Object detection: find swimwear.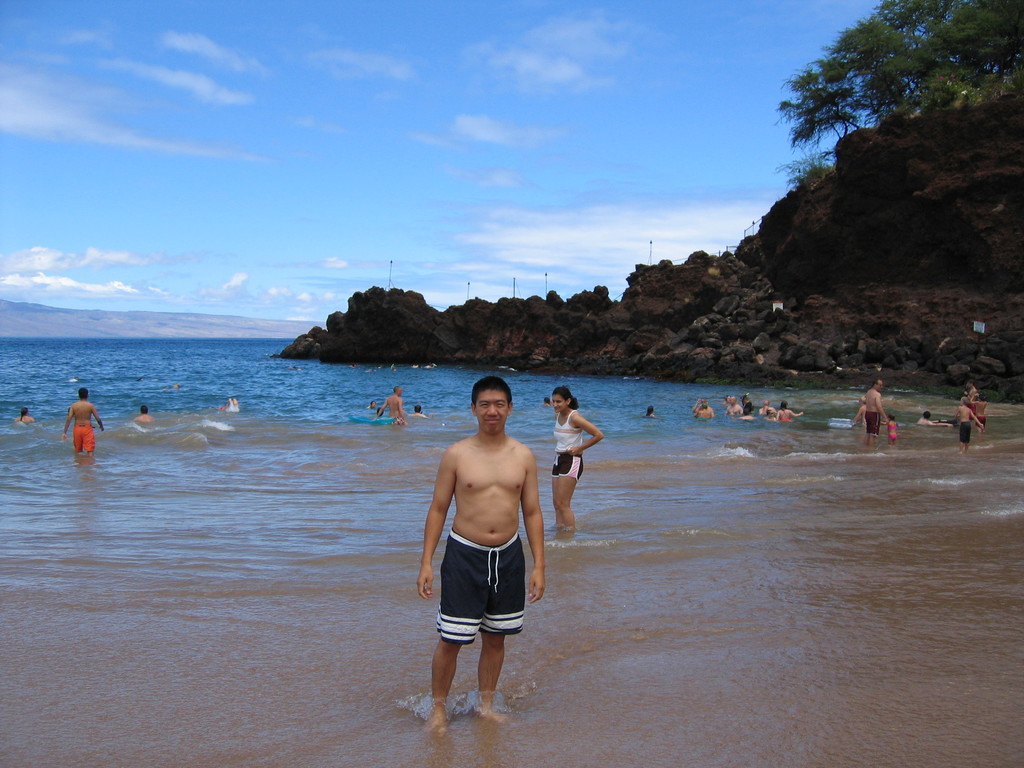
pyautogui.locateOnScreen(69, 424, 94, 454).
